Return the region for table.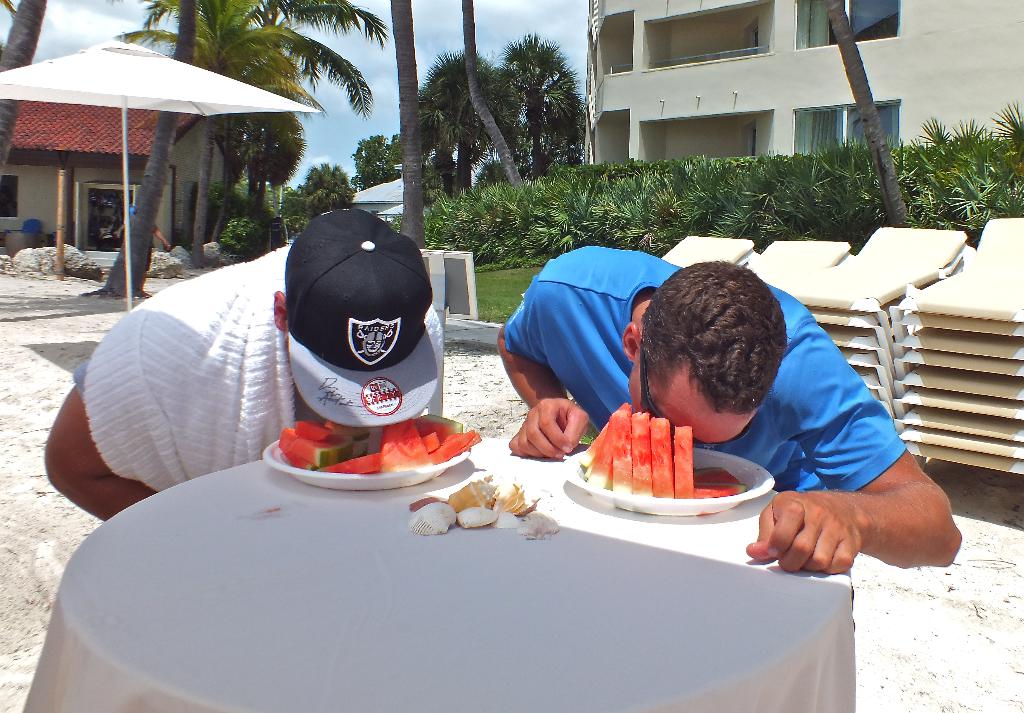
(left=20, top=391, right=934, bottom=707).
